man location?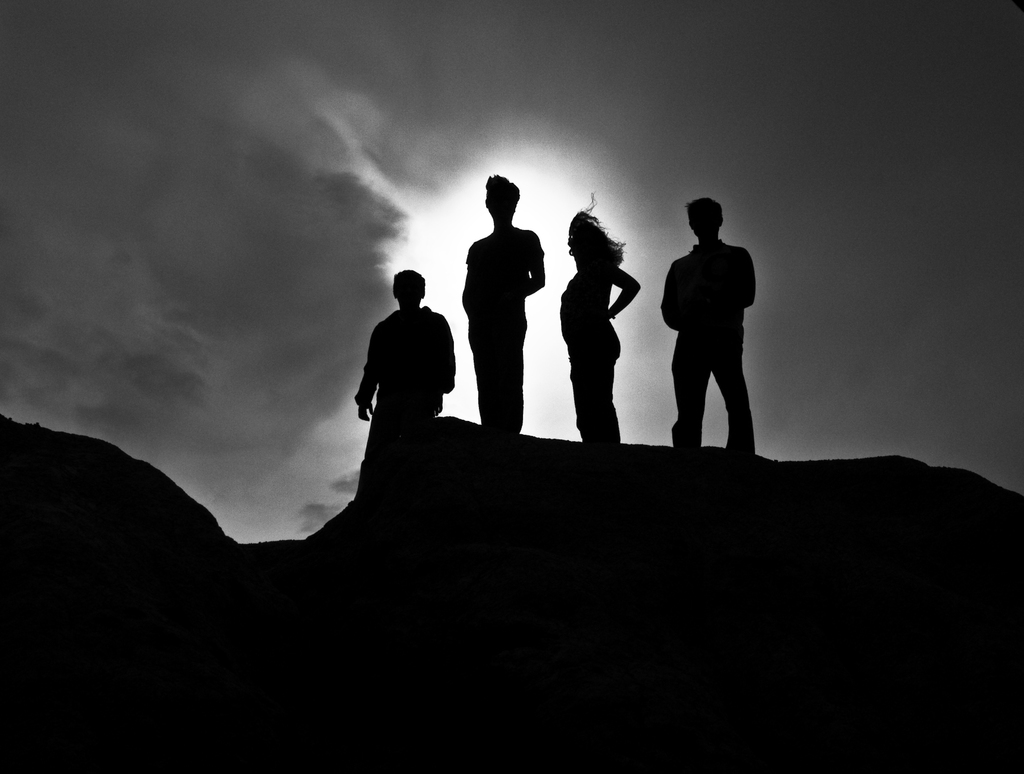
BBox(355, 271, 462, 444)
